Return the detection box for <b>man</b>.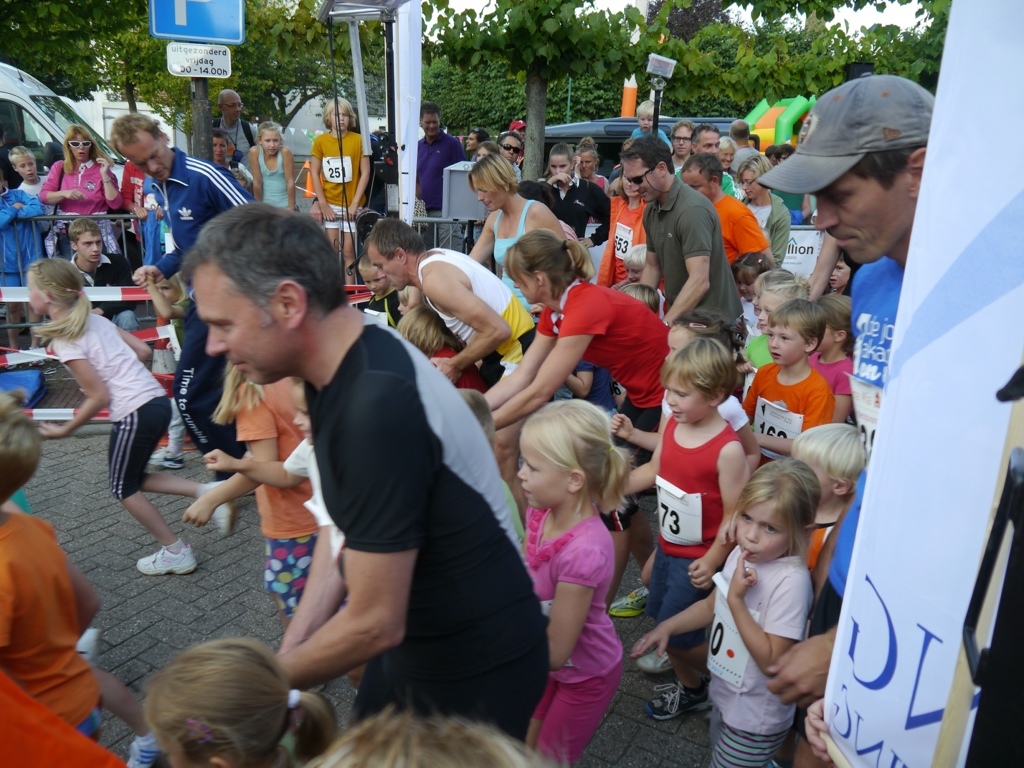
[left=69, top=217, right=138, bottom=283].
